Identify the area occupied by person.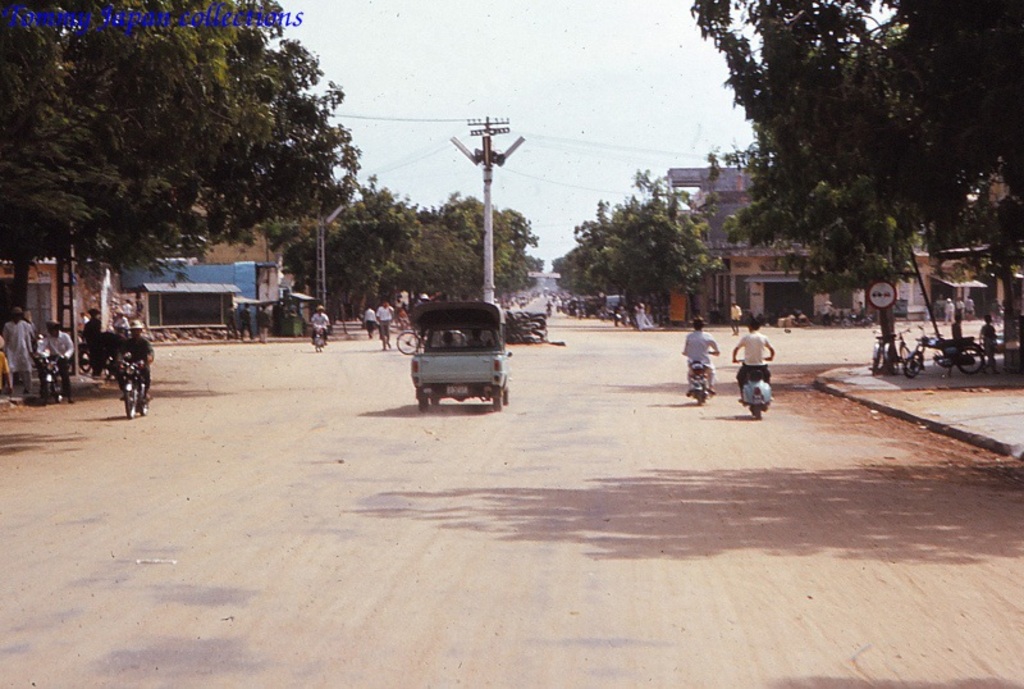
Area: detection(108, 314, 128, 347).
